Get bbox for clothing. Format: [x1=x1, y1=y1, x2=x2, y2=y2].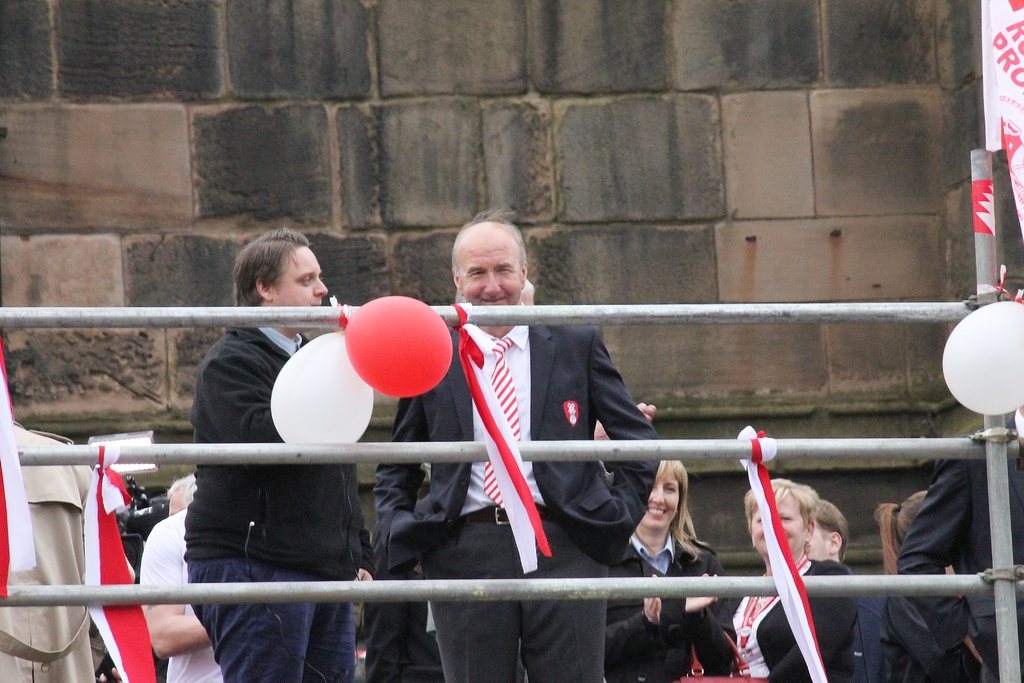
[x1=177, y1=327, x2=361, y2=682].
